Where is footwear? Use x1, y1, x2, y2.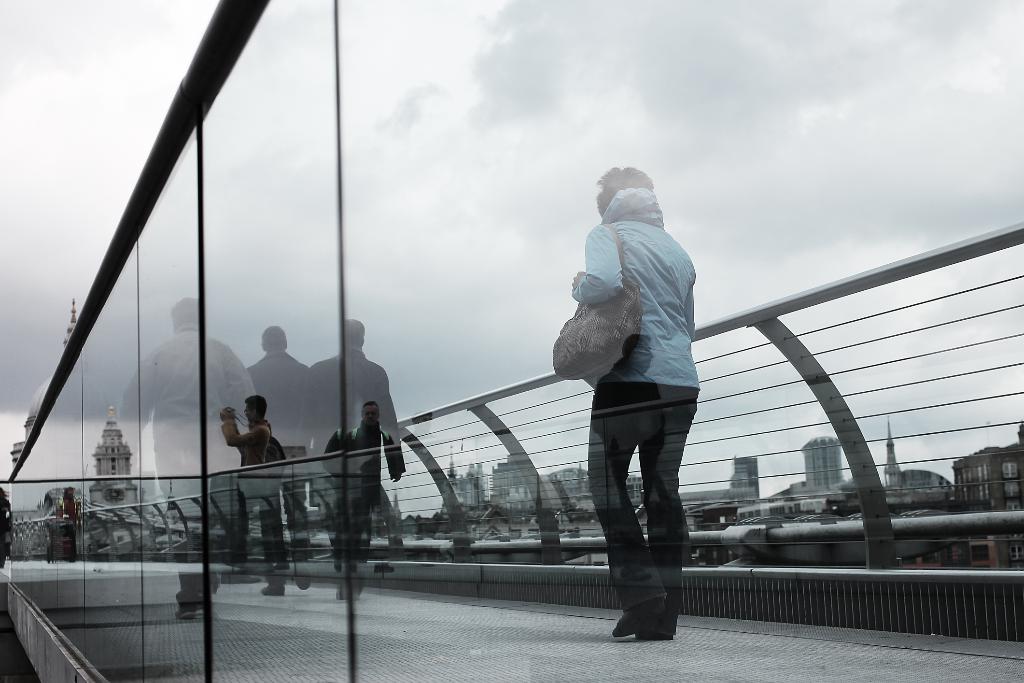
259, 583, 285, 598.
